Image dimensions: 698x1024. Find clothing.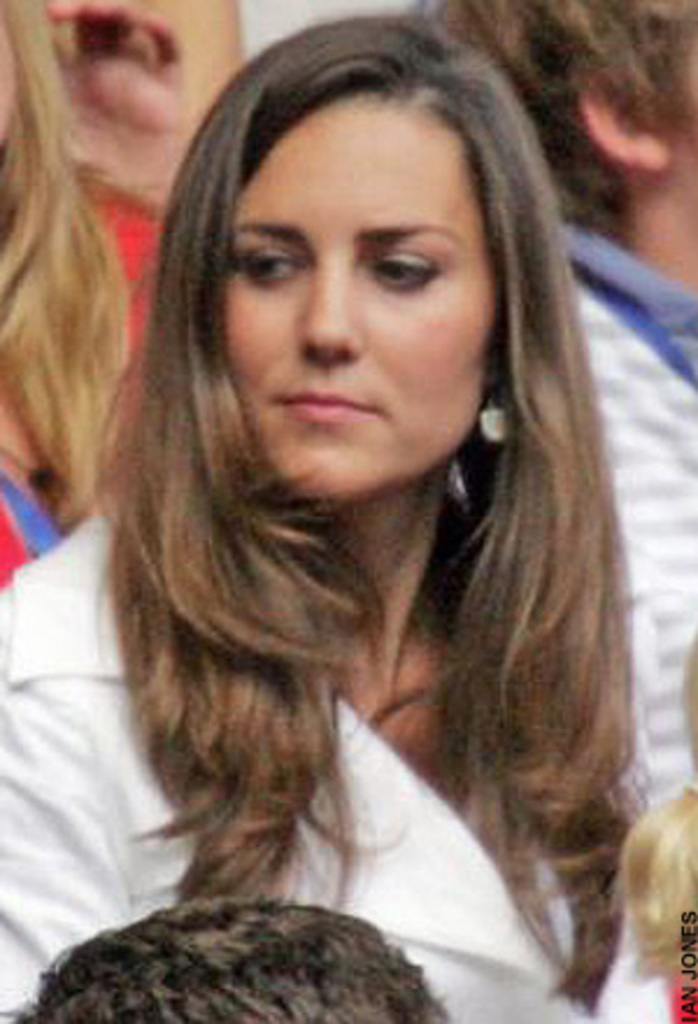
{"left": 0, "top": 510, "right": 668, "bottom": 1022}.
